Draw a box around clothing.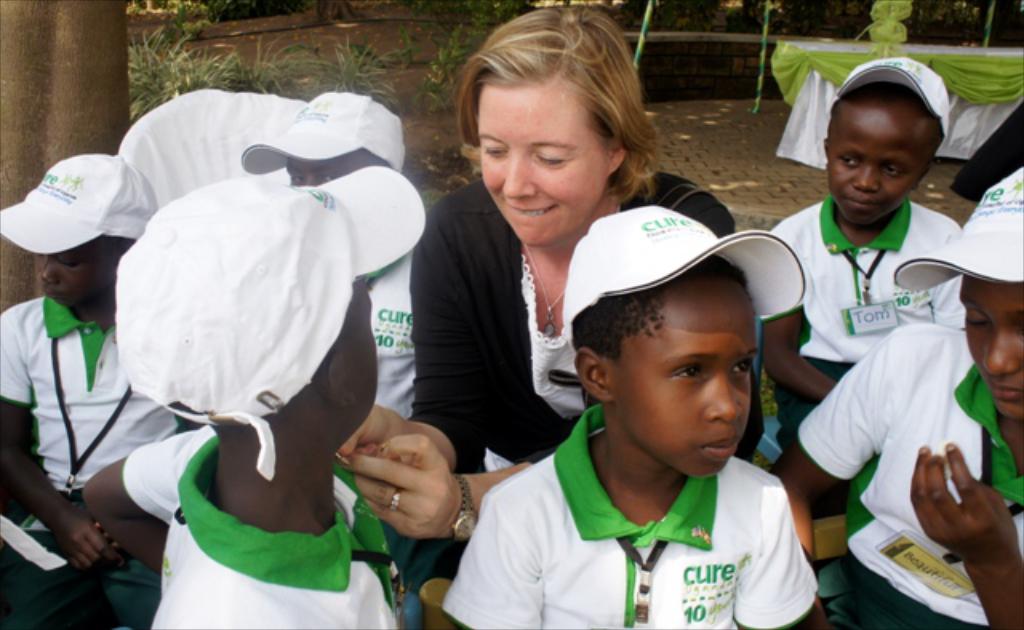
[x1=758, y1=184, x2=954, y2=389].
